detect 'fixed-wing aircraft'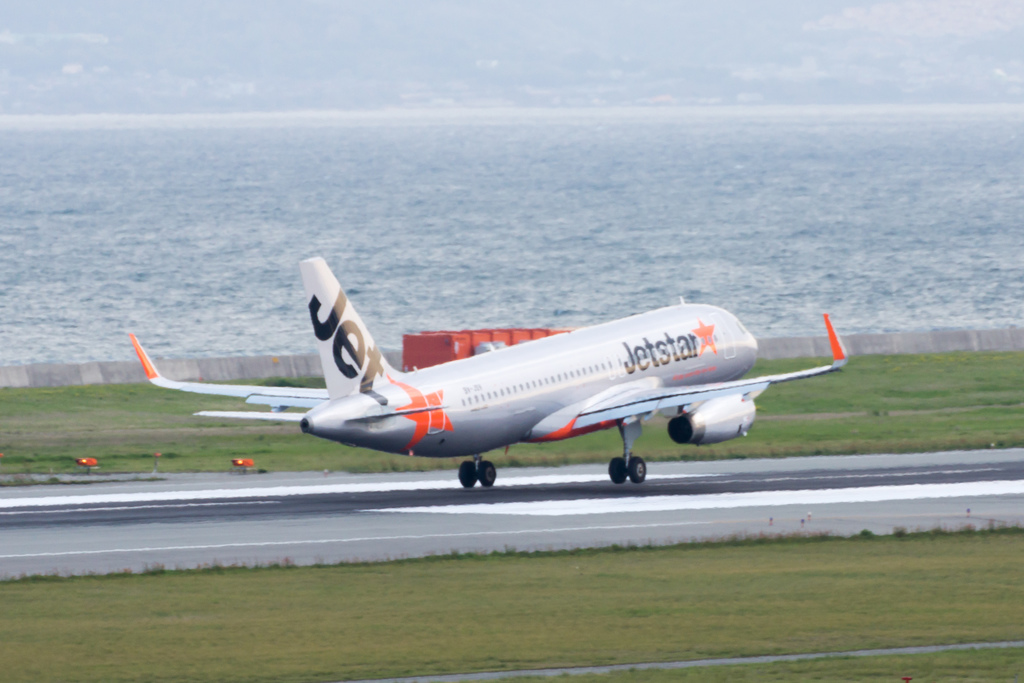
Rect(123, 259, 858, 497)
